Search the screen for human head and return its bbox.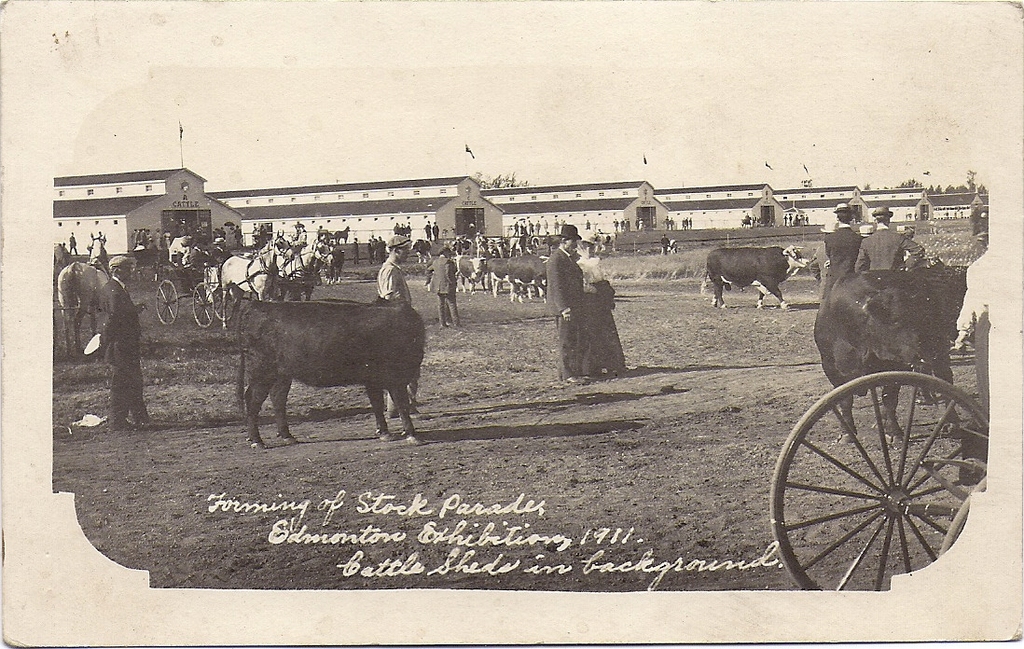
Found: region(437, 245, 453, 259).
